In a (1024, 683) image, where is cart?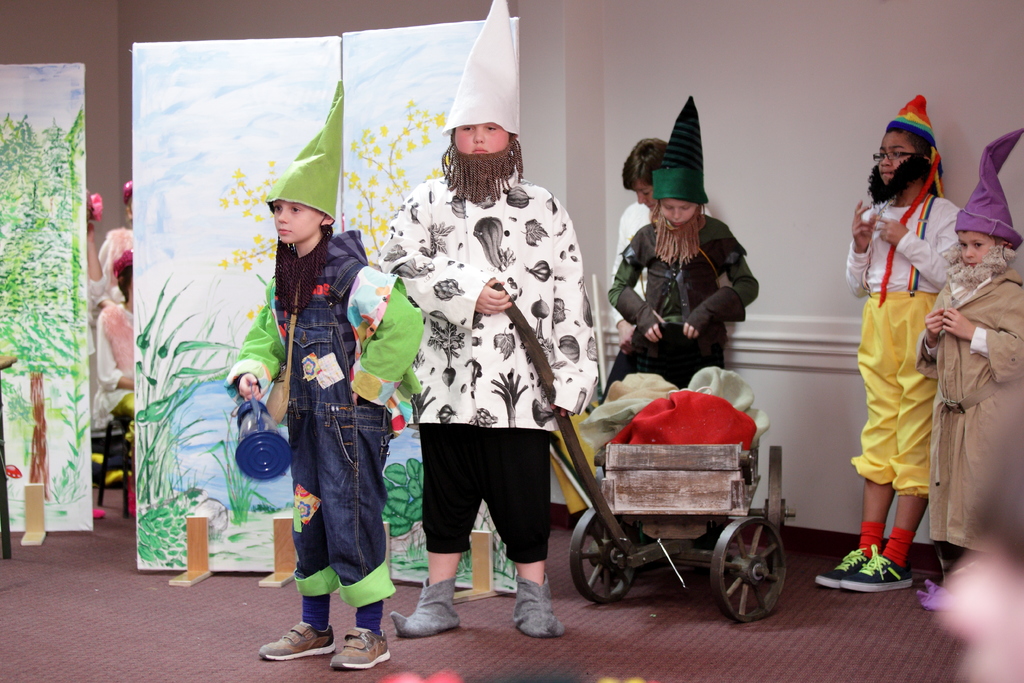
<bbox>488, 281, 797, 623</bbox>.
